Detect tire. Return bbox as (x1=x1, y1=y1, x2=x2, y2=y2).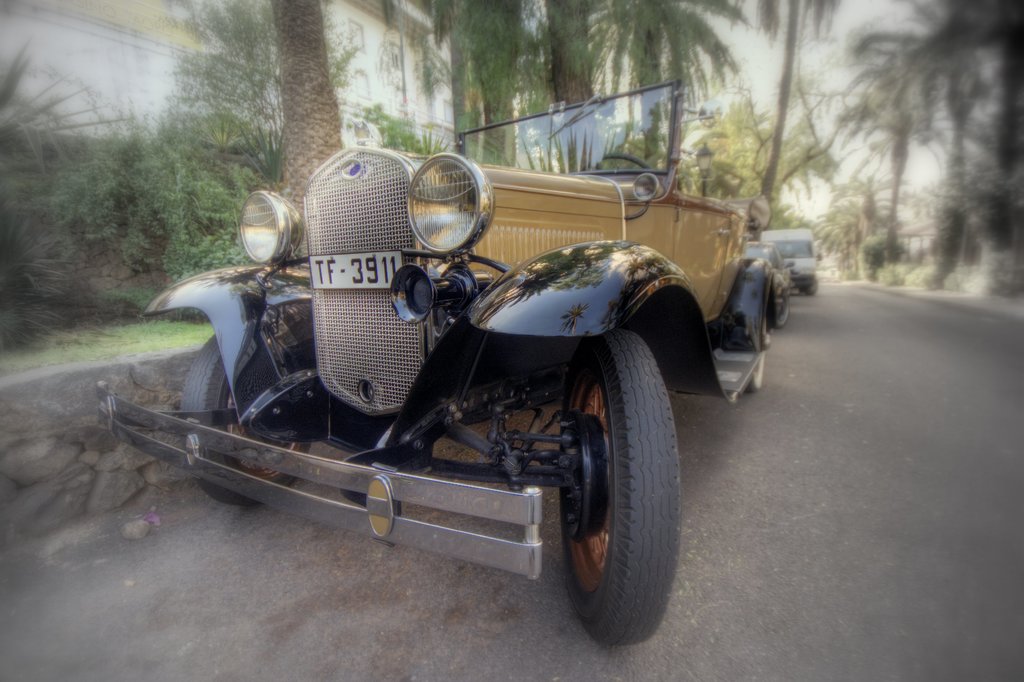
(x1=558, y1=329, x2=683, y2=644).
